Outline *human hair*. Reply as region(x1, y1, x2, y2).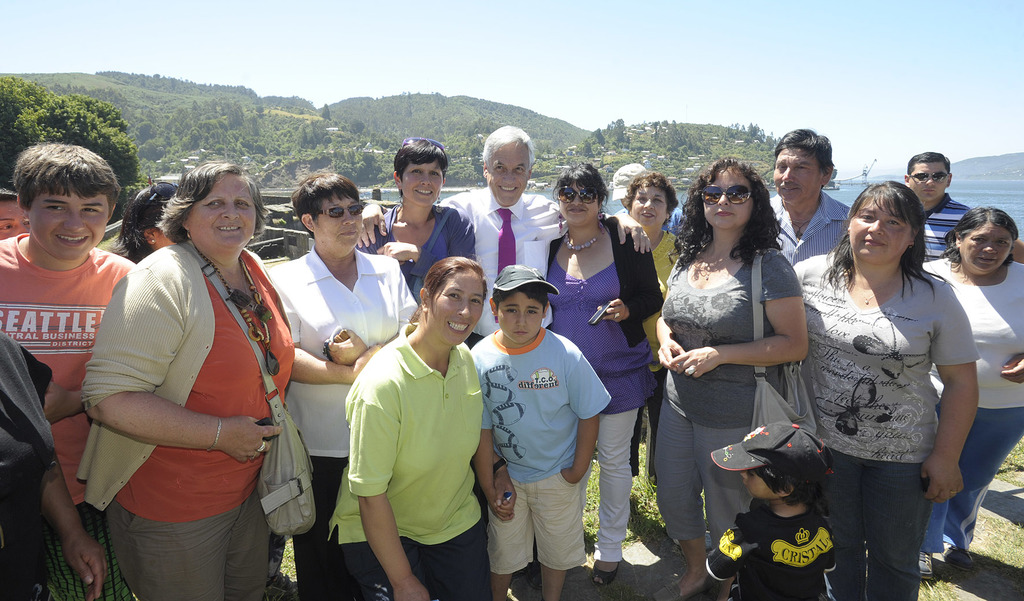
region(484, 124, 538, 170).
